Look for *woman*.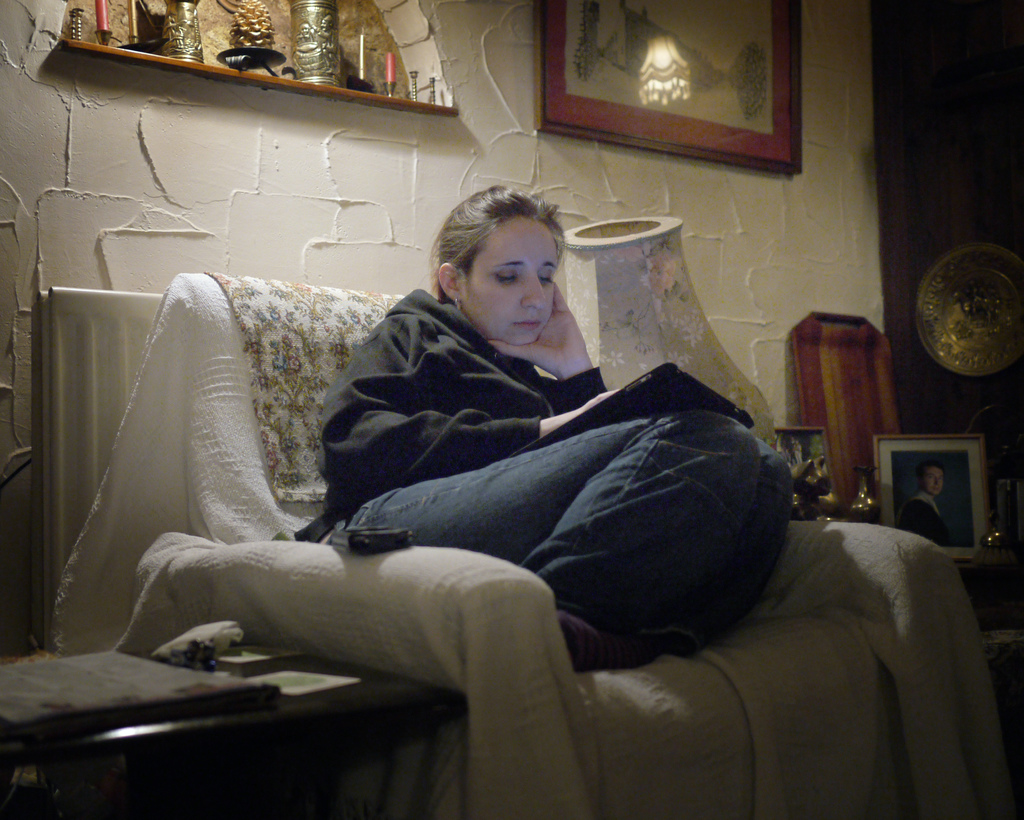
Found: [290,164,812,681].
